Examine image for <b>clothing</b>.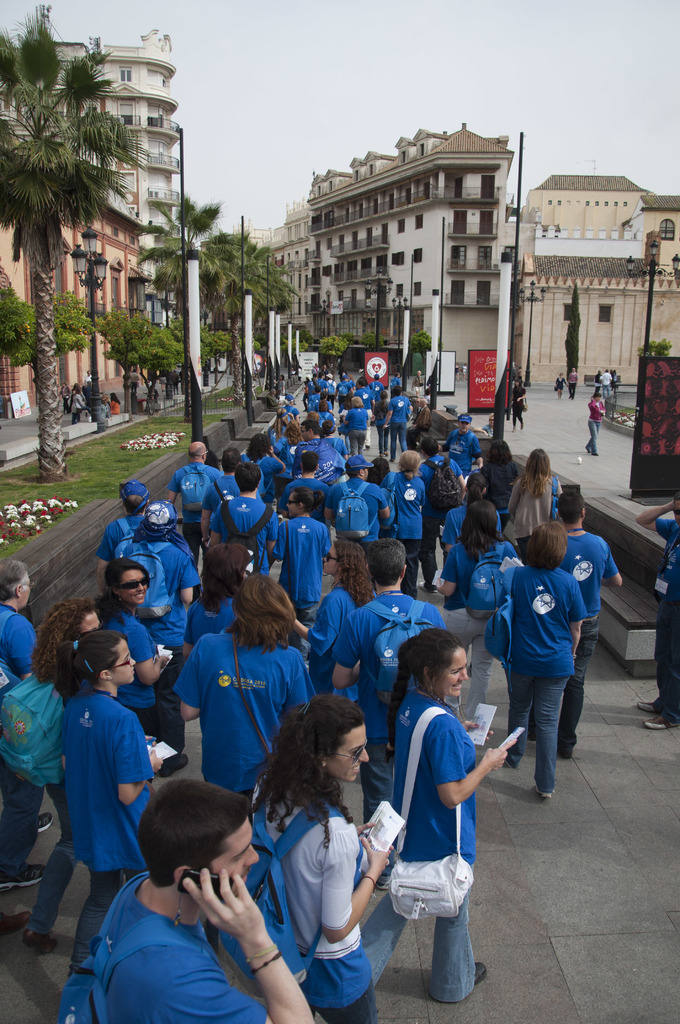
Examination result: {"left": 651, "top": 509, "right": 679, "bottom": 729}.
